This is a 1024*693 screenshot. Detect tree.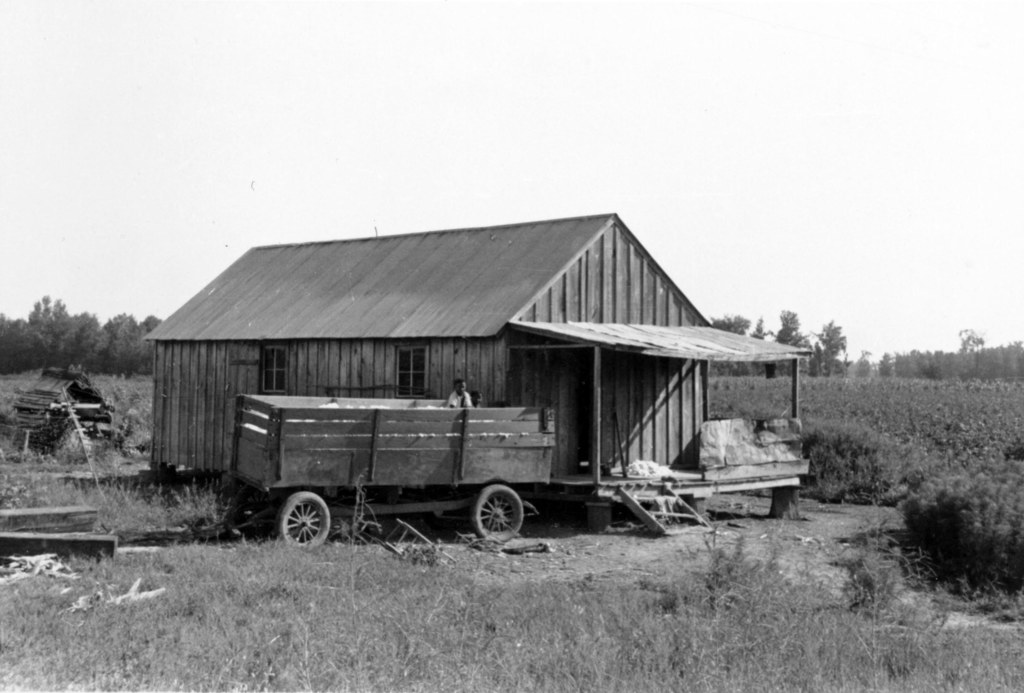
bbox=(855, 351, 871, 383).
